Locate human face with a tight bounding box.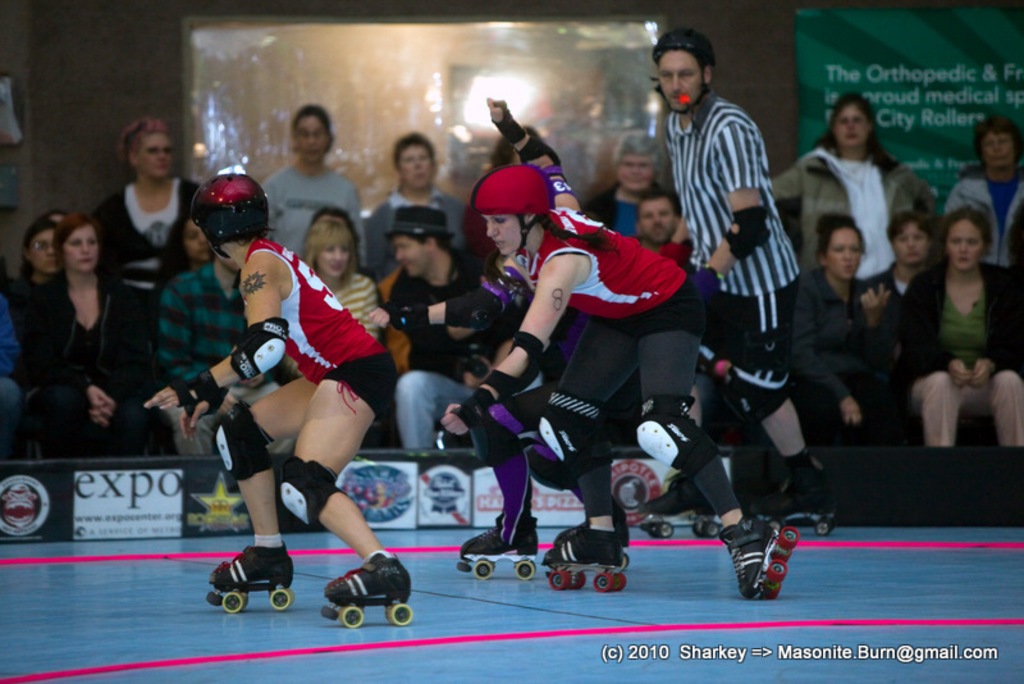
(489, 213, 518, 255).
